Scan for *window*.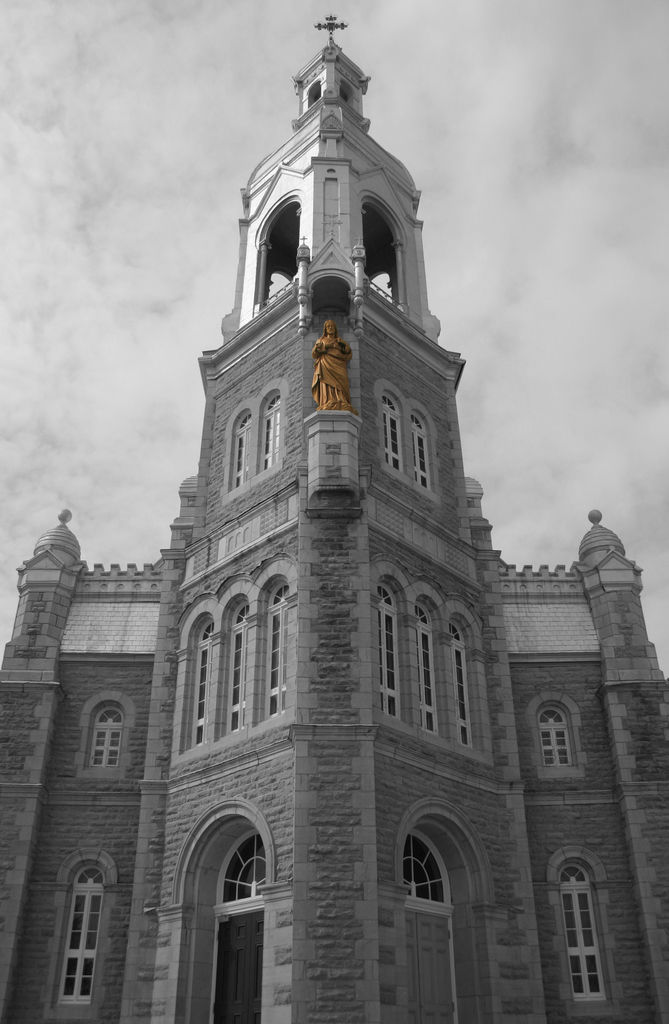
Scan result: 232:412:253:488.
